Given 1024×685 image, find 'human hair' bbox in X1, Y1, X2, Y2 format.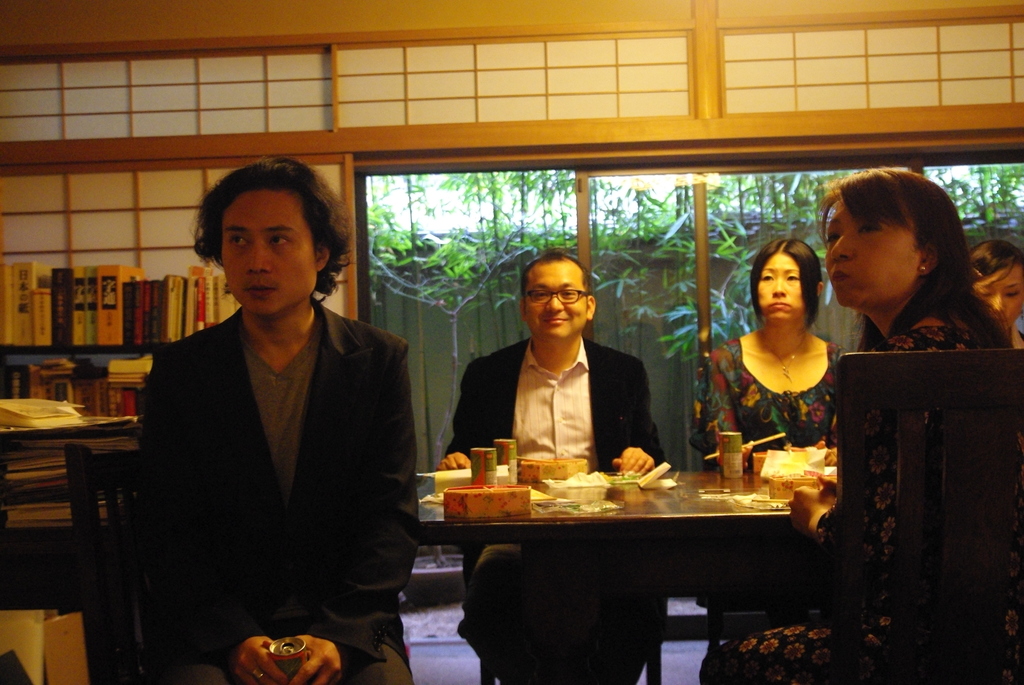
747, 237, 822, 330.
